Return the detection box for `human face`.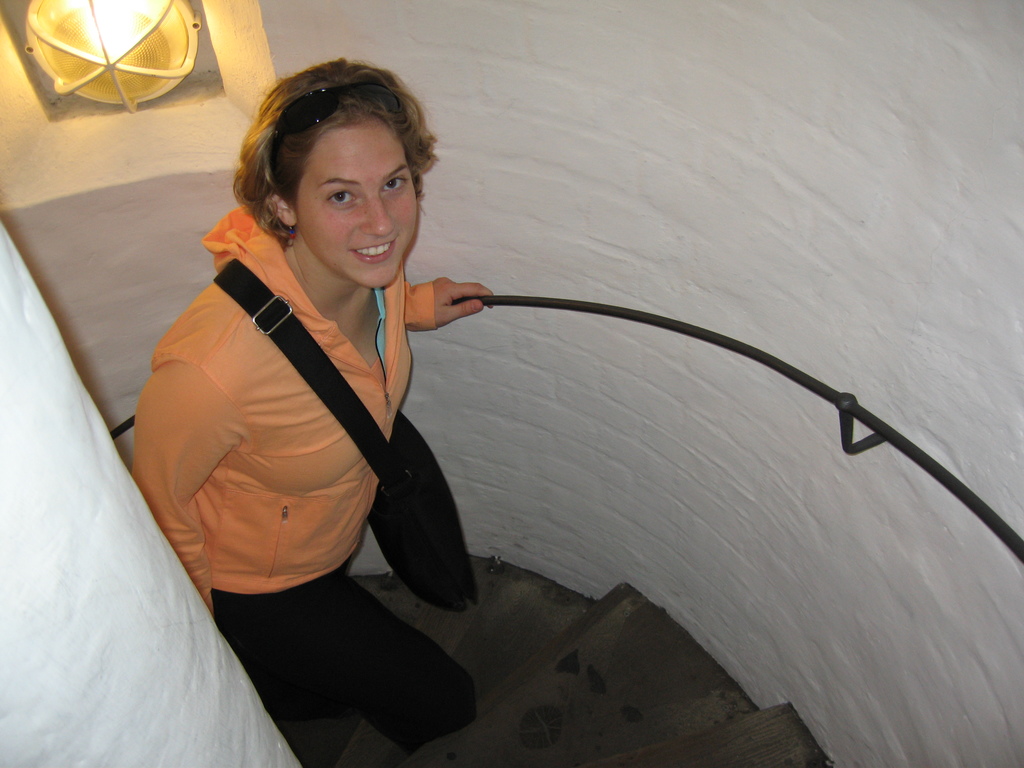
crop(292, 117, 419, 286).
